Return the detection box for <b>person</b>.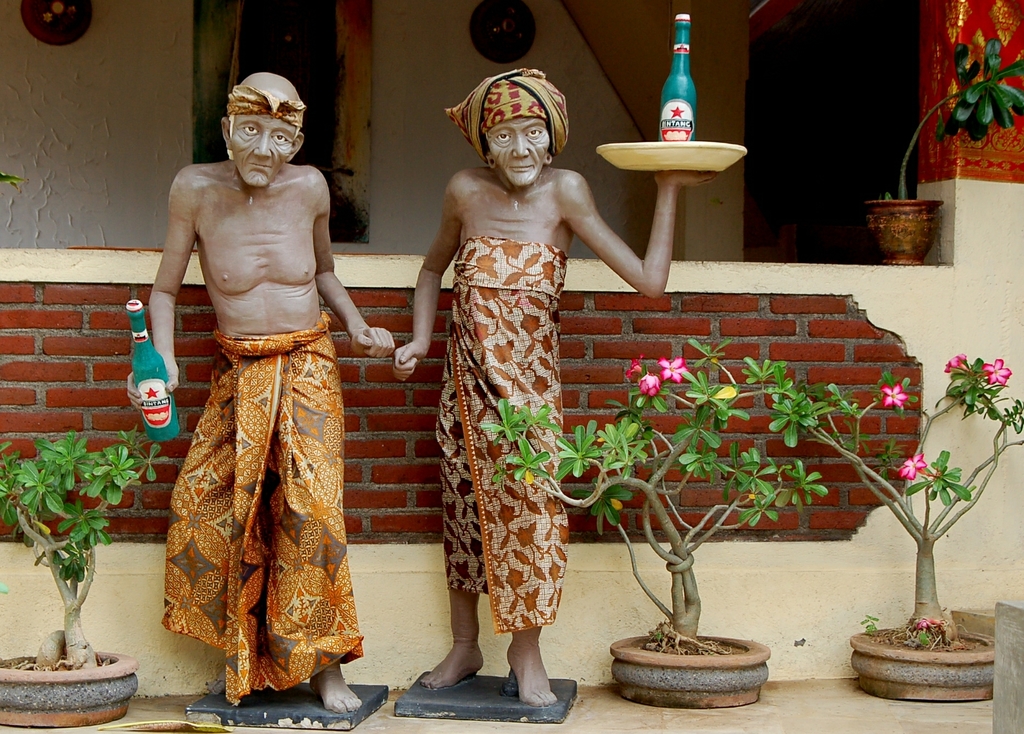
<box>414,51,612,733</box>.
